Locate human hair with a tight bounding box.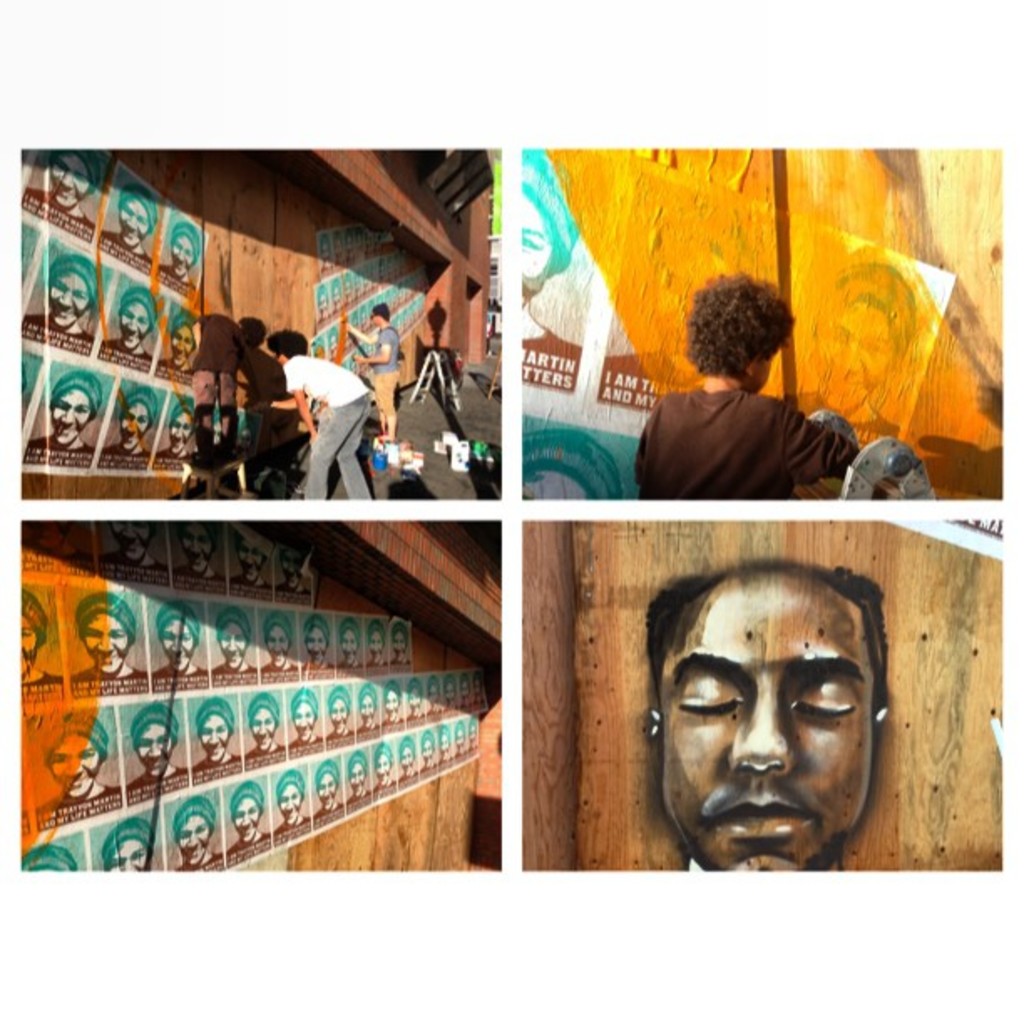
Rect(305, 616, 330, 649).
